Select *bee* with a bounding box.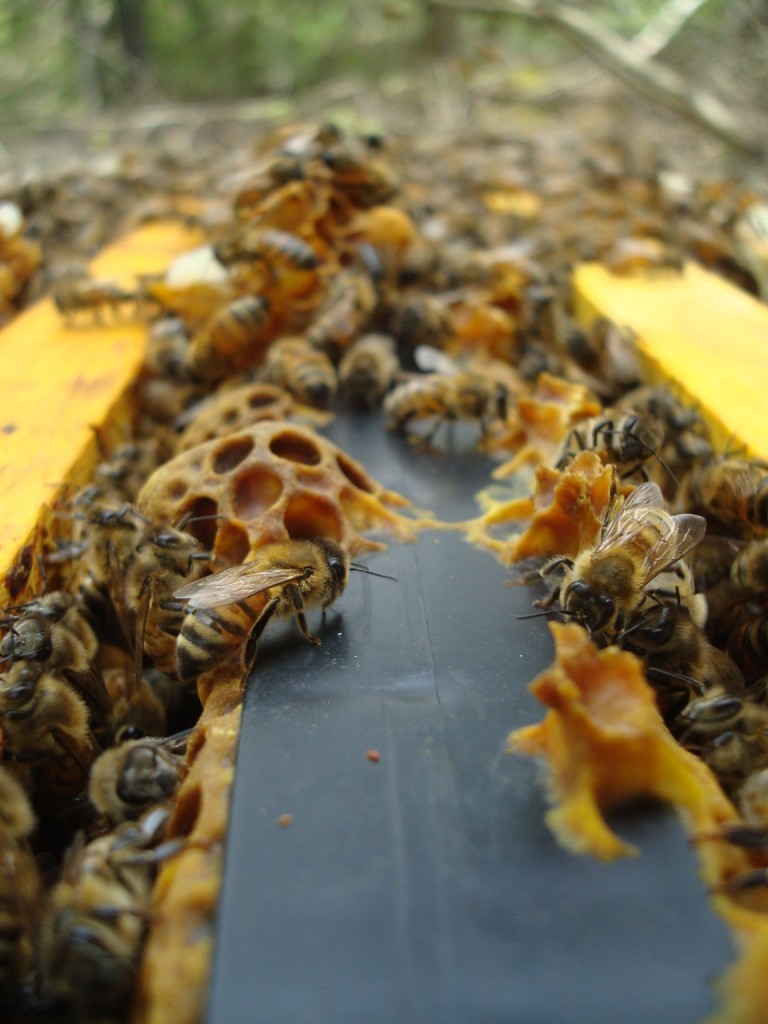
bbox(558, 414, 677, 481).
